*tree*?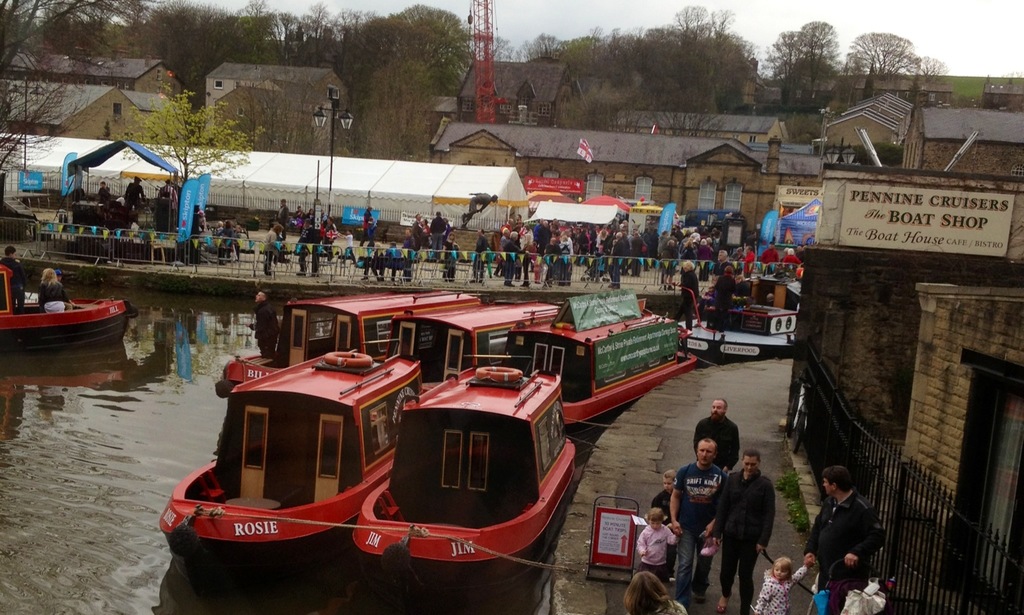
[333,5,441,100]
